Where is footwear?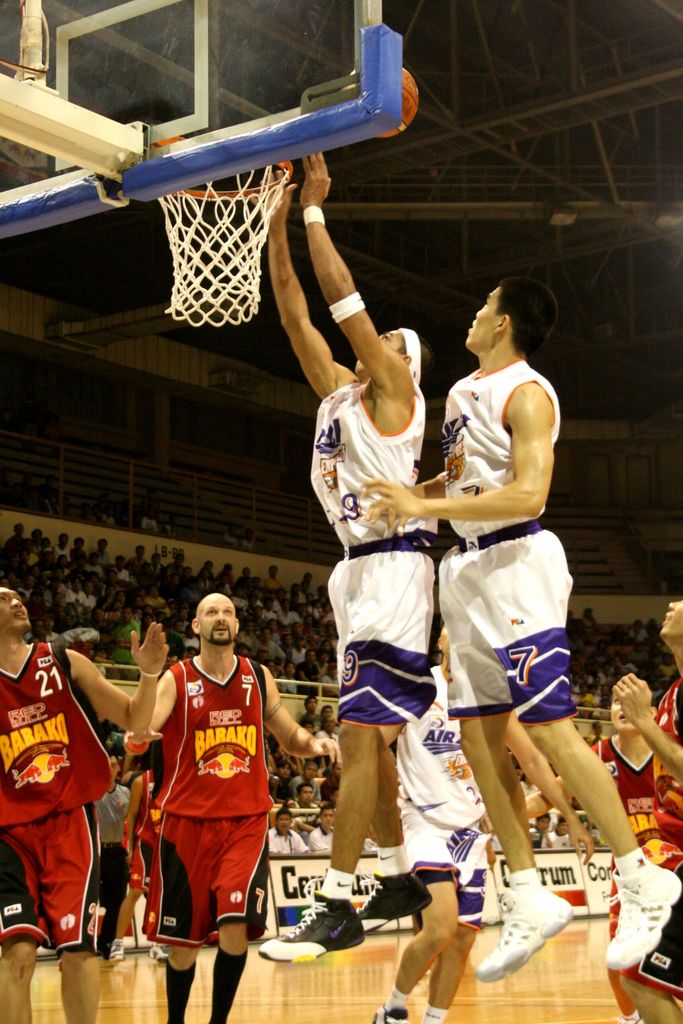
<box>265,886,368,963</box>.
